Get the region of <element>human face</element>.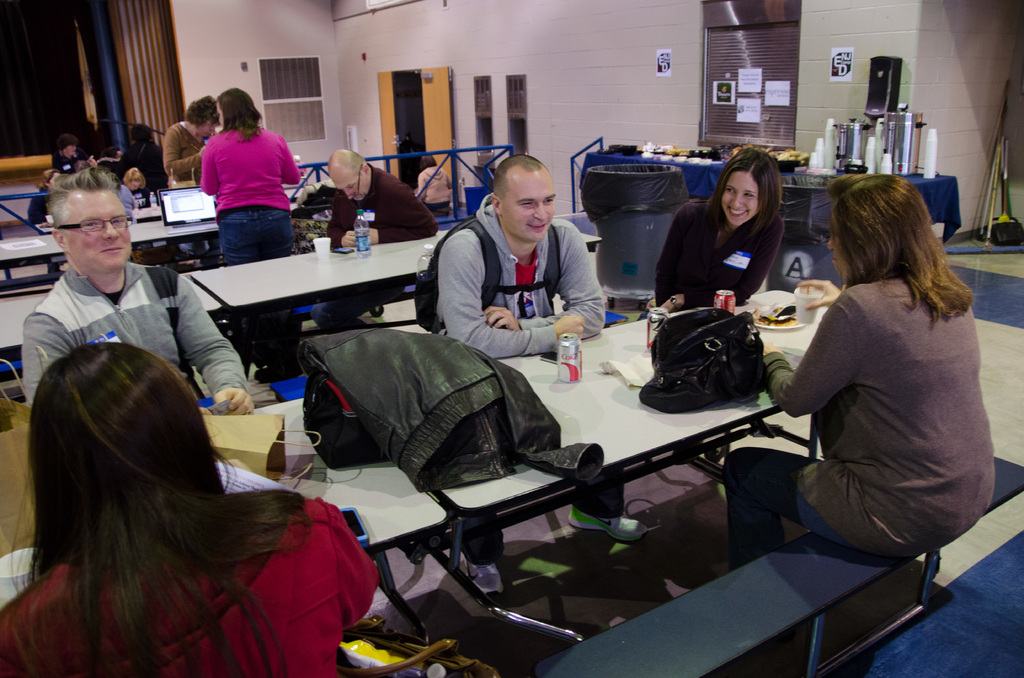
{"x1": 503, "y1": 167, "x2": 556, "y2": 245}.
